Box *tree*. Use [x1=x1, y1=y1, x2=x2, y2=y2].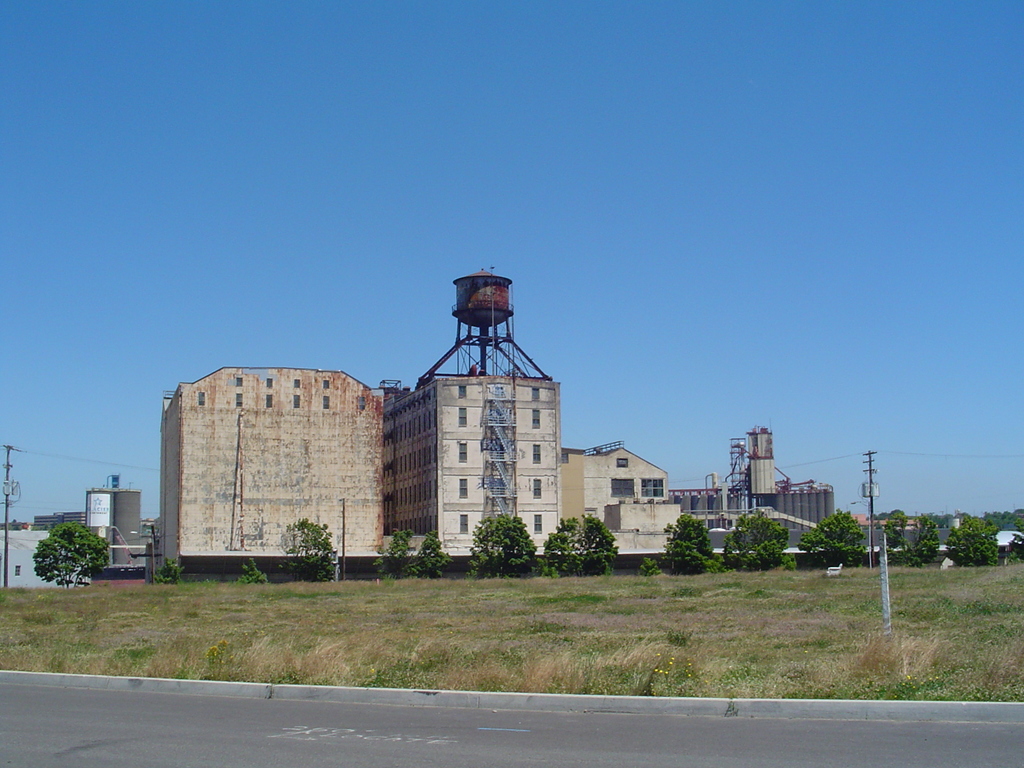
[x1=541, y1=511, x2=620, y2=572].
